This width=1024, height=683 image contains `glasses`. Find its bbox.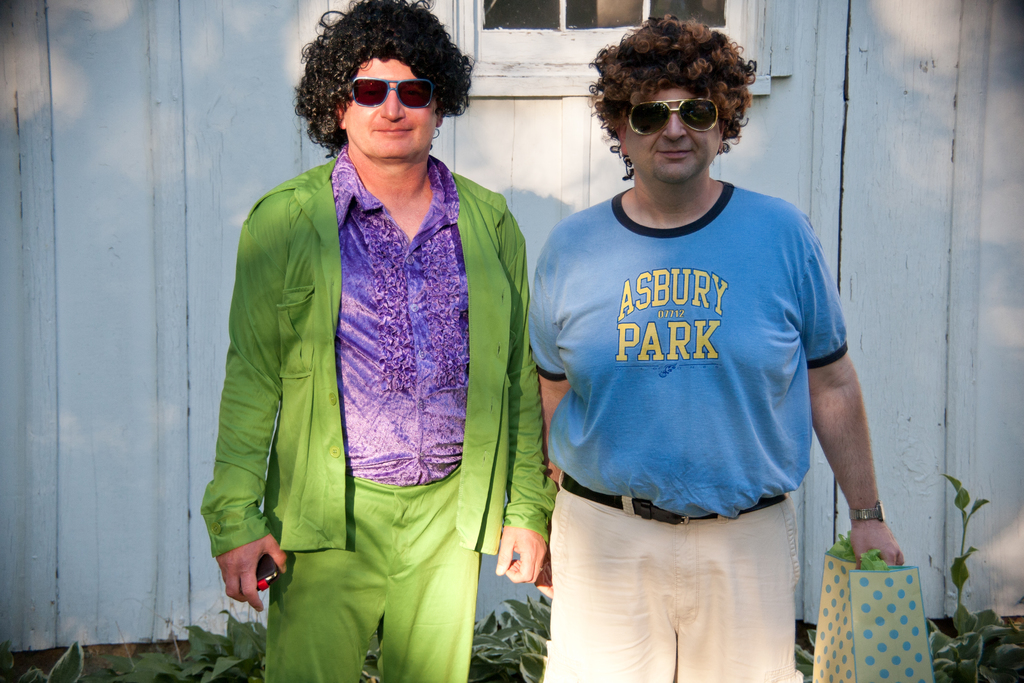
<box>614,74,751,138</box>.
